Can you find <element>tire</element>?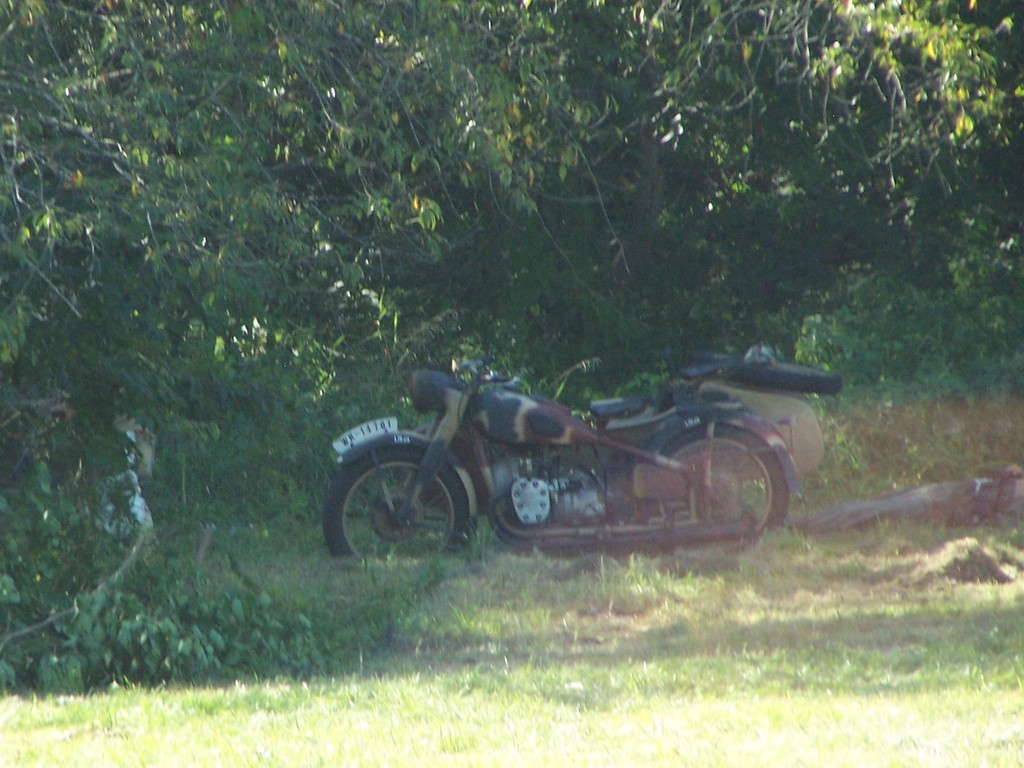
Yes, bounding box: Rect(638, 420, 802, 531).
